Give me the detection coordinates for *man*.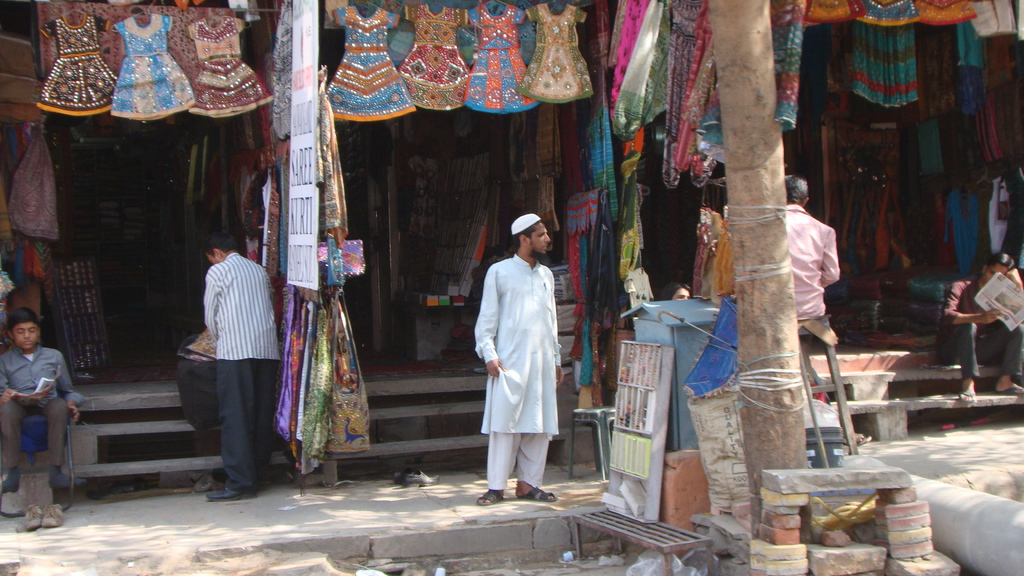
(948, 250, 1023, 425).
